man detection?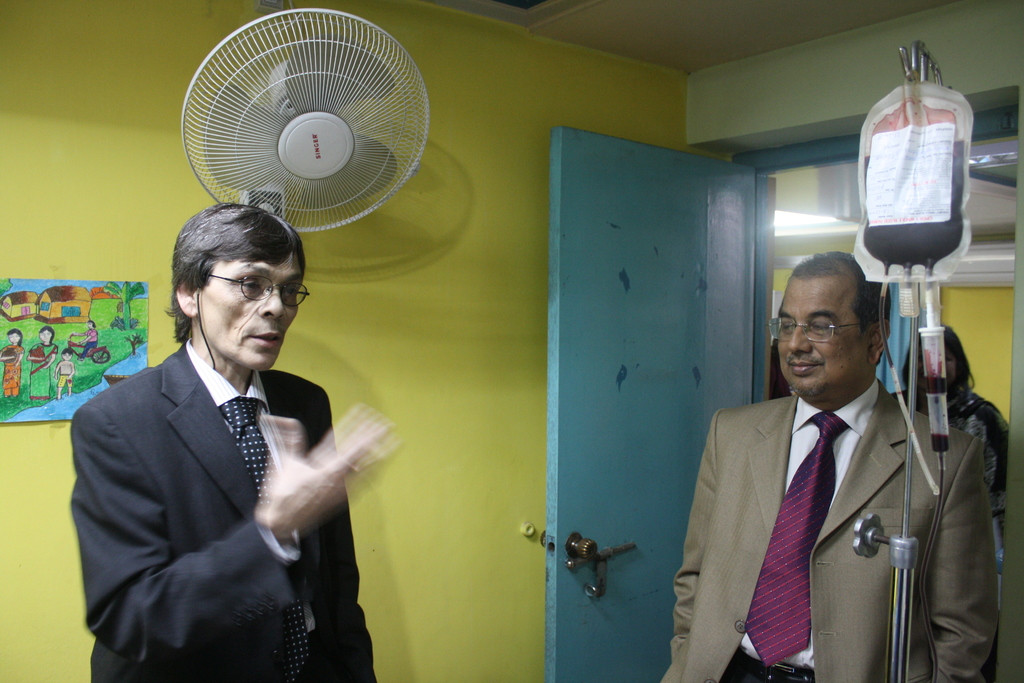
686 243 985 674
